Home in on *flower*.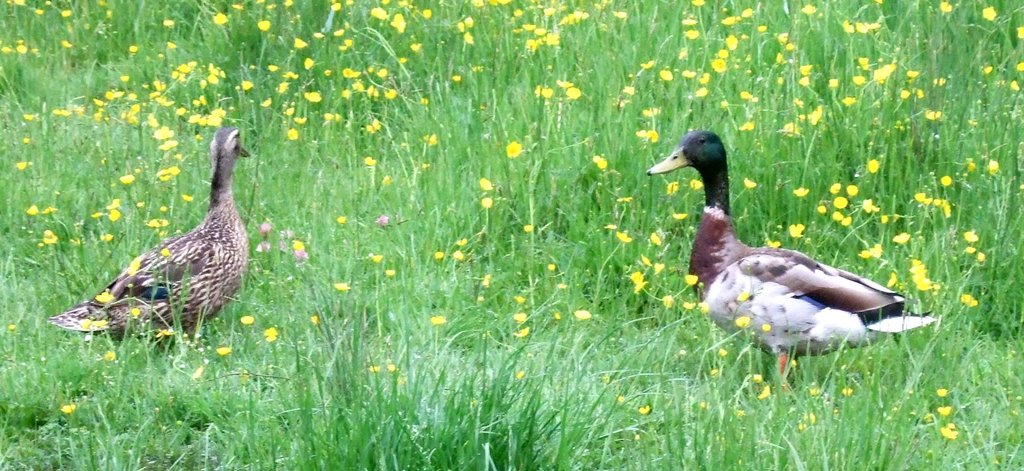
Homed in at box(144, 218, 166, 228).
